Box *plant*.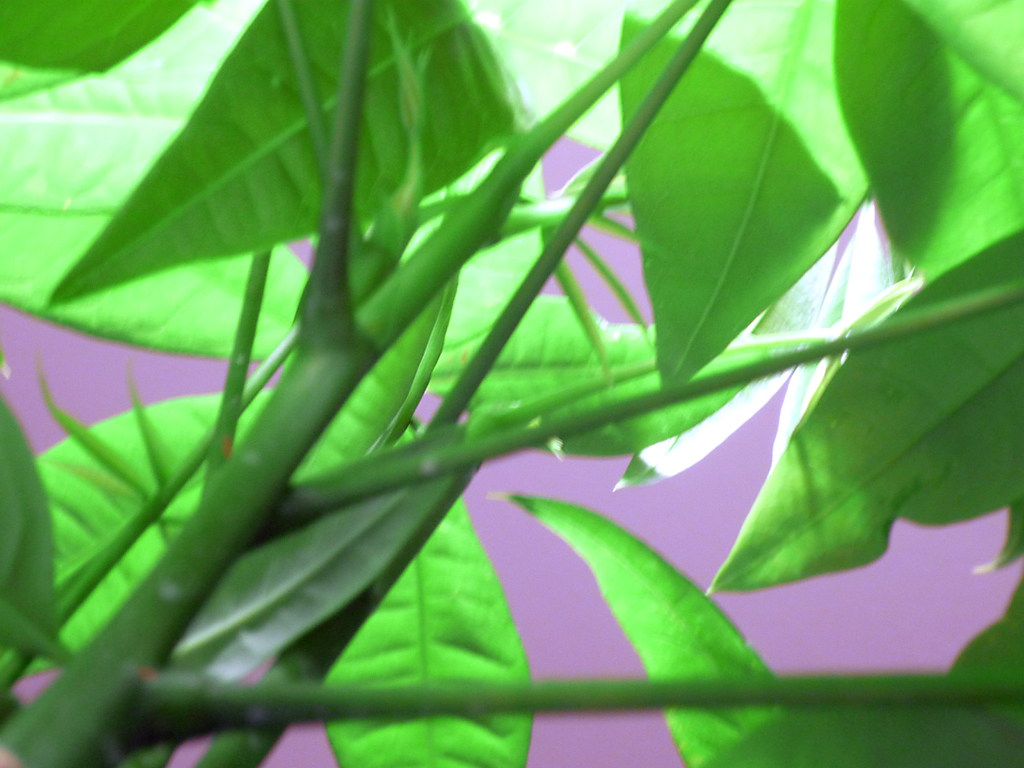
region(0, 0, 1023, 767).
